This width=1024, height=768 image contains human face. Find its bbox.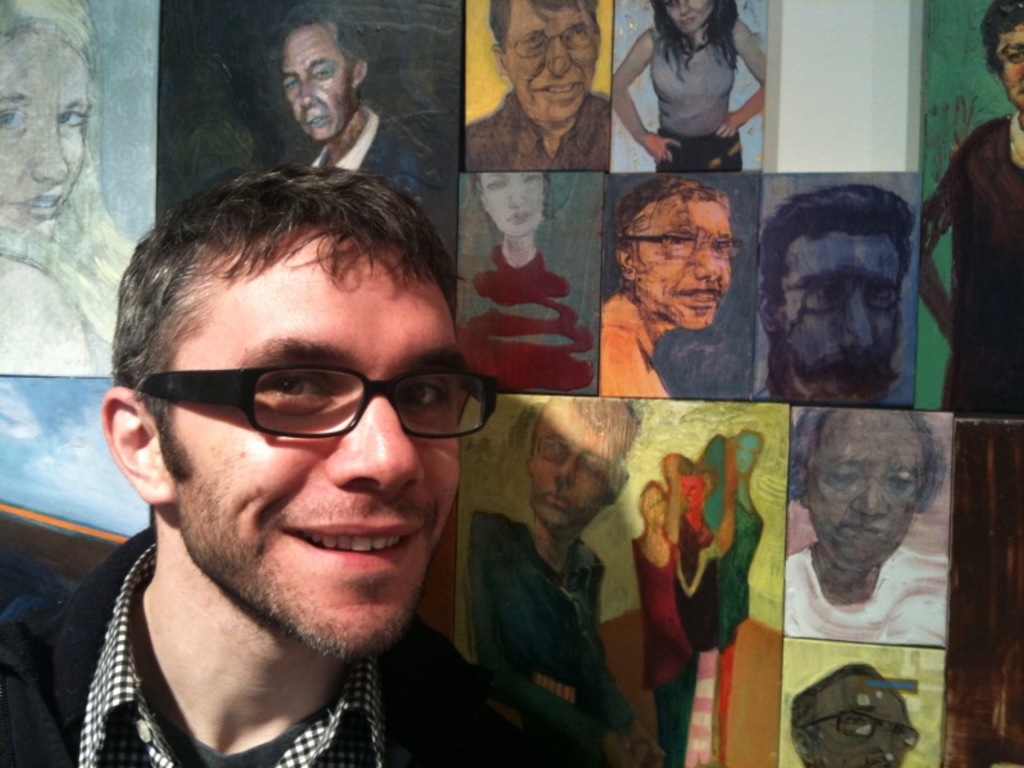
box(489, 172, 547, 233).
